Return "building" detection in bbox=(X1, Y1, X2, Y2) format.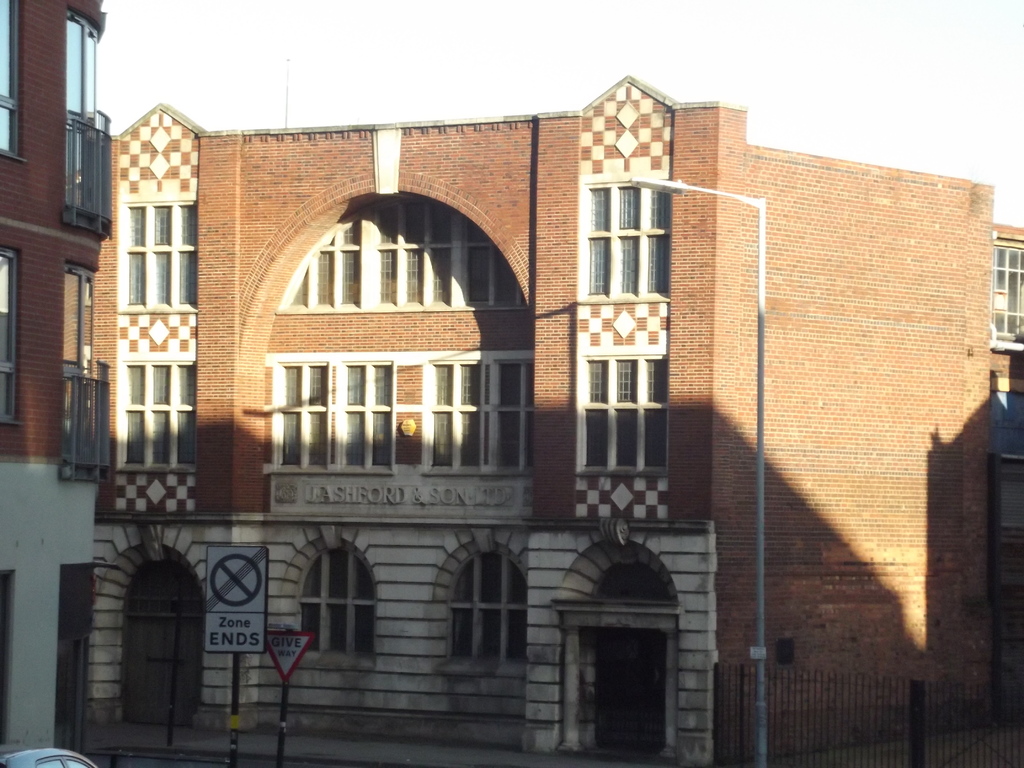
bbox=(992, 221, 1023, 545).
